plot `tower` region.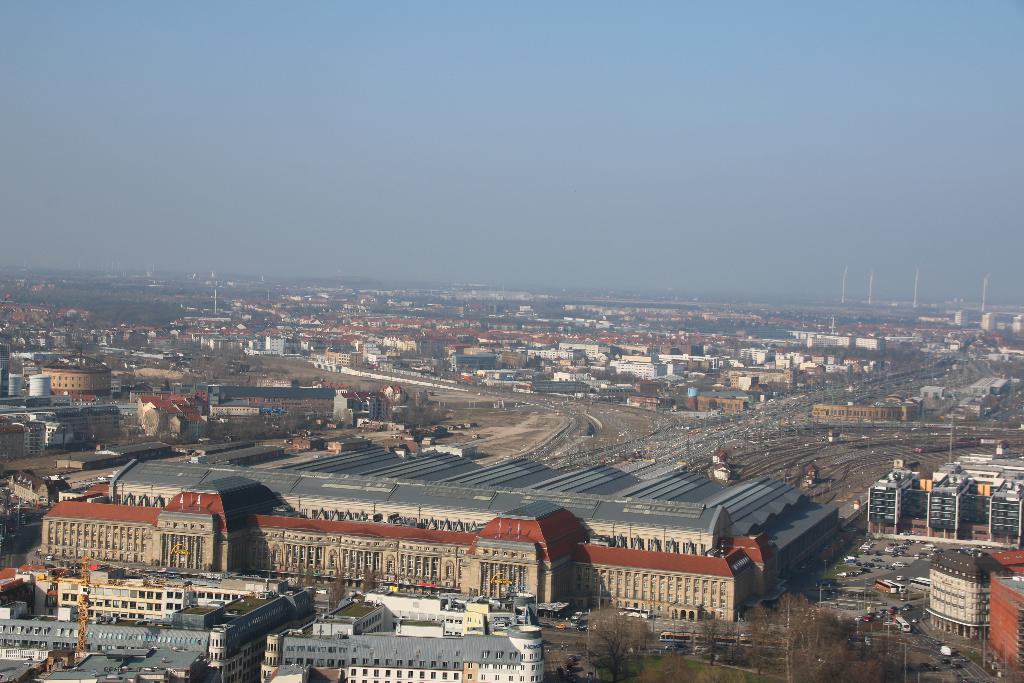
Plotted at locate(860, 273, 879, 310).
